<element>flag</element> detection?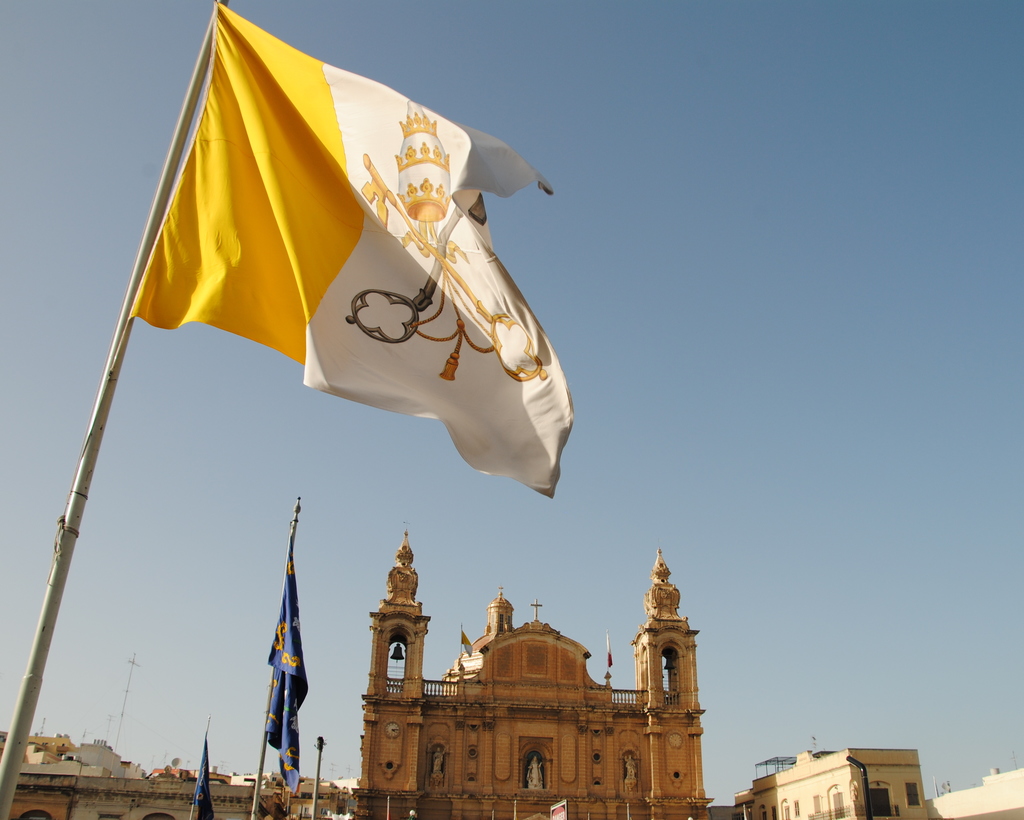
pyautogui.locateOnScreen(182, 745, 220, 819)
